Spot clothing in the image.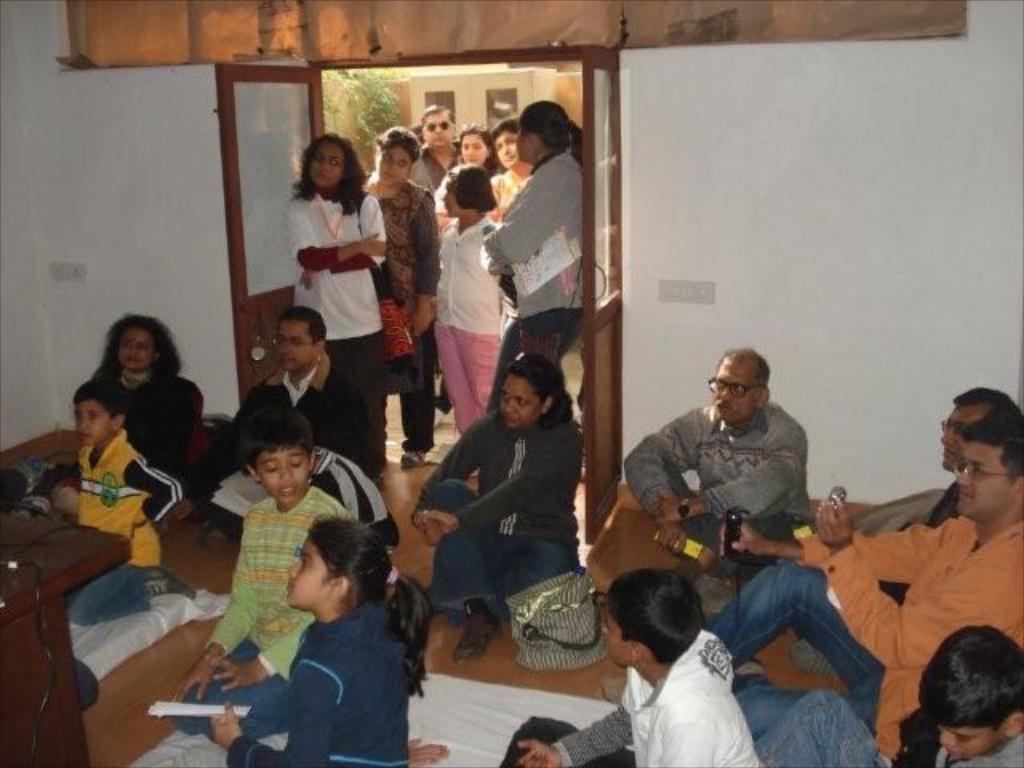
clothing found at region(640, 357, 832, 584).
